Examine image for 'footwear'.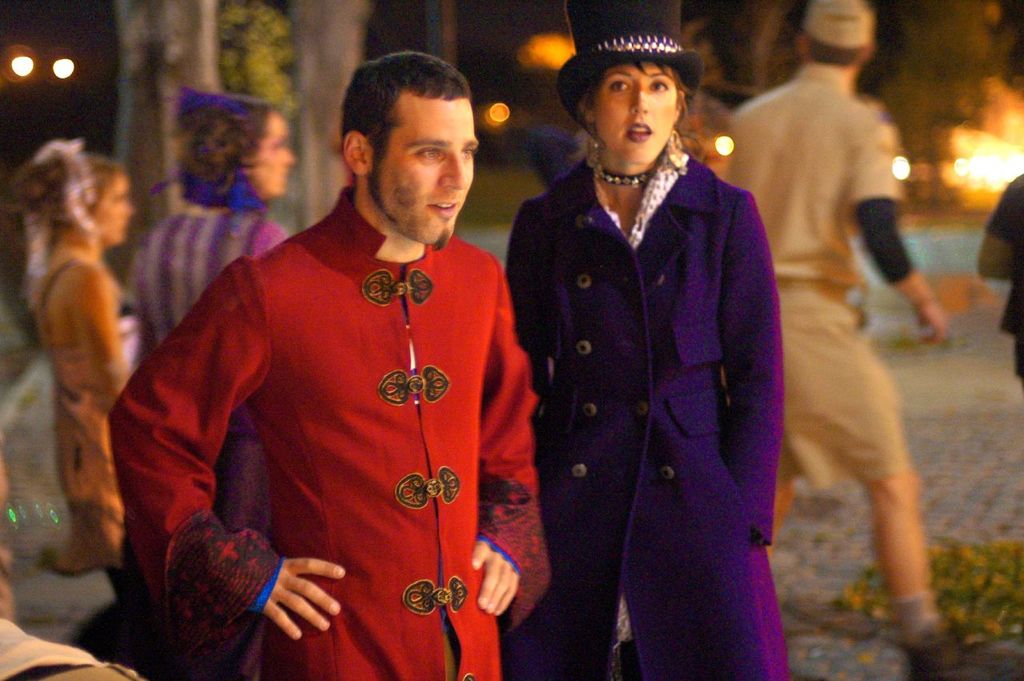
Examination result: 886:591:1023:680.
